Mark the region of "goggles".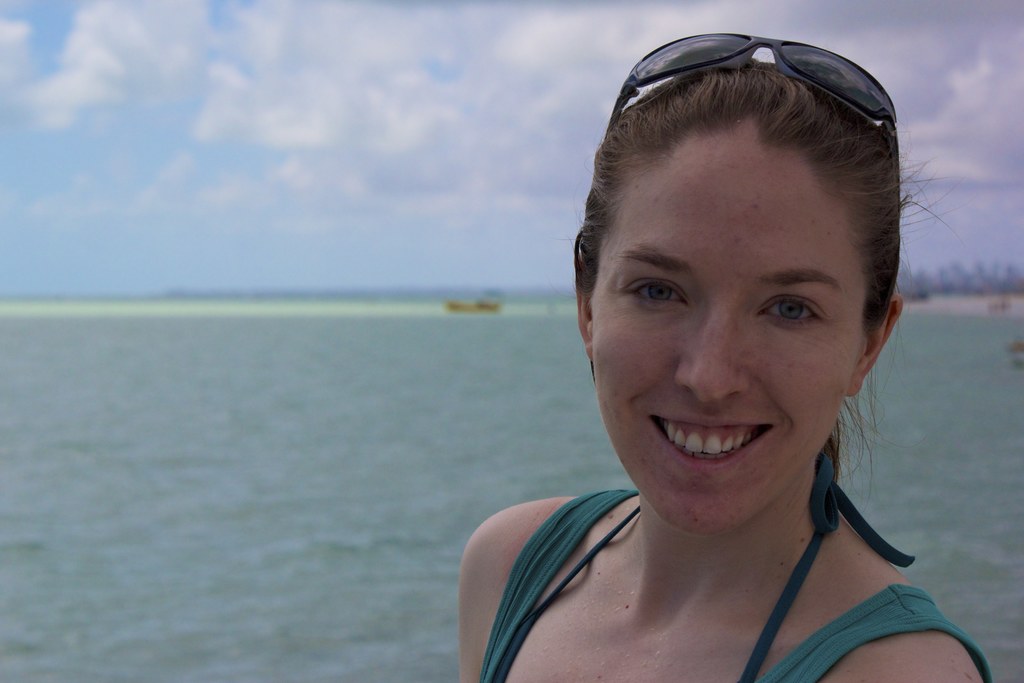
Region: <region>600, 28, 900, 138</region>.
